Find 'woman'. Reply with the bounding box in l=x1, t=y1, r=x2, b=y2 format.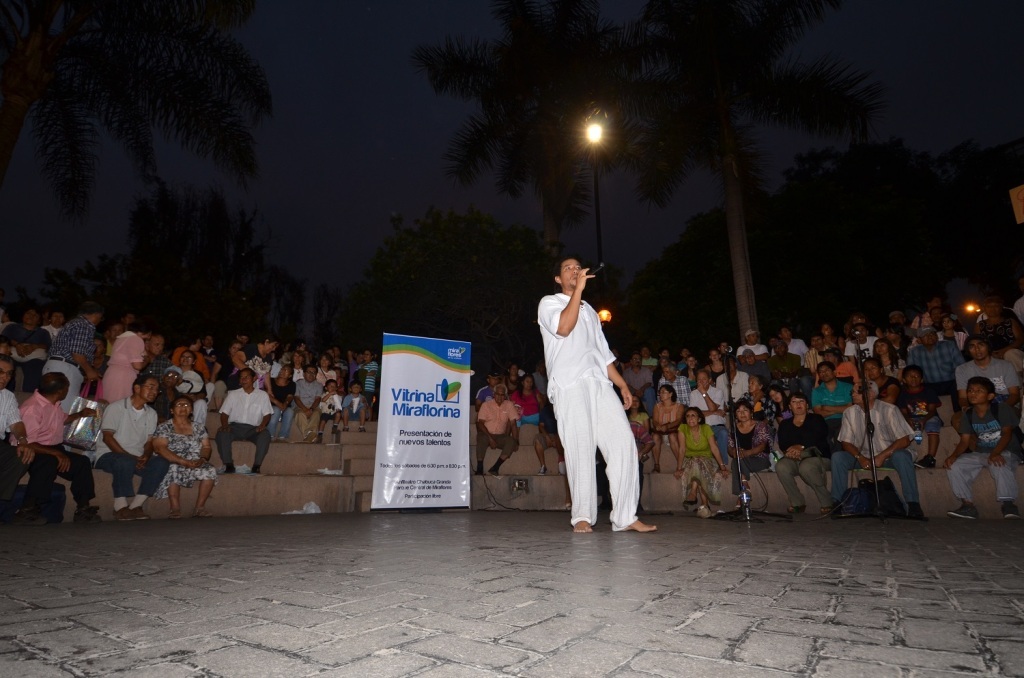
l=873, t=338, r=908, b=376.
